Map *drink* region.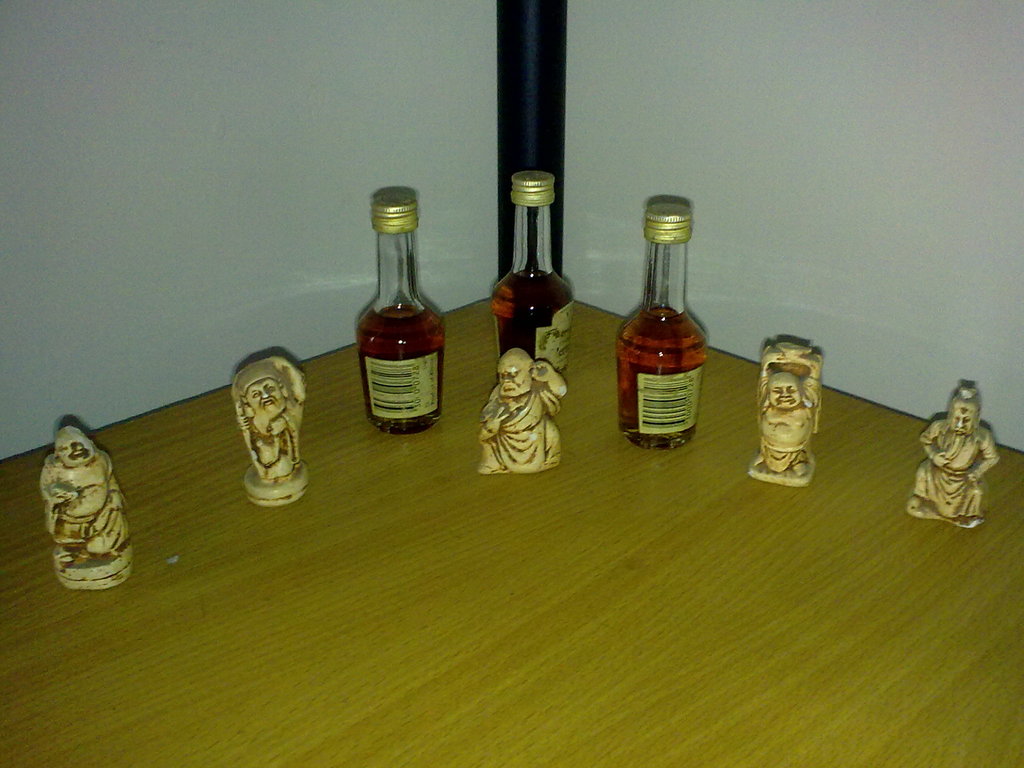
Mapped to rect(492, 164, 580, 372).
